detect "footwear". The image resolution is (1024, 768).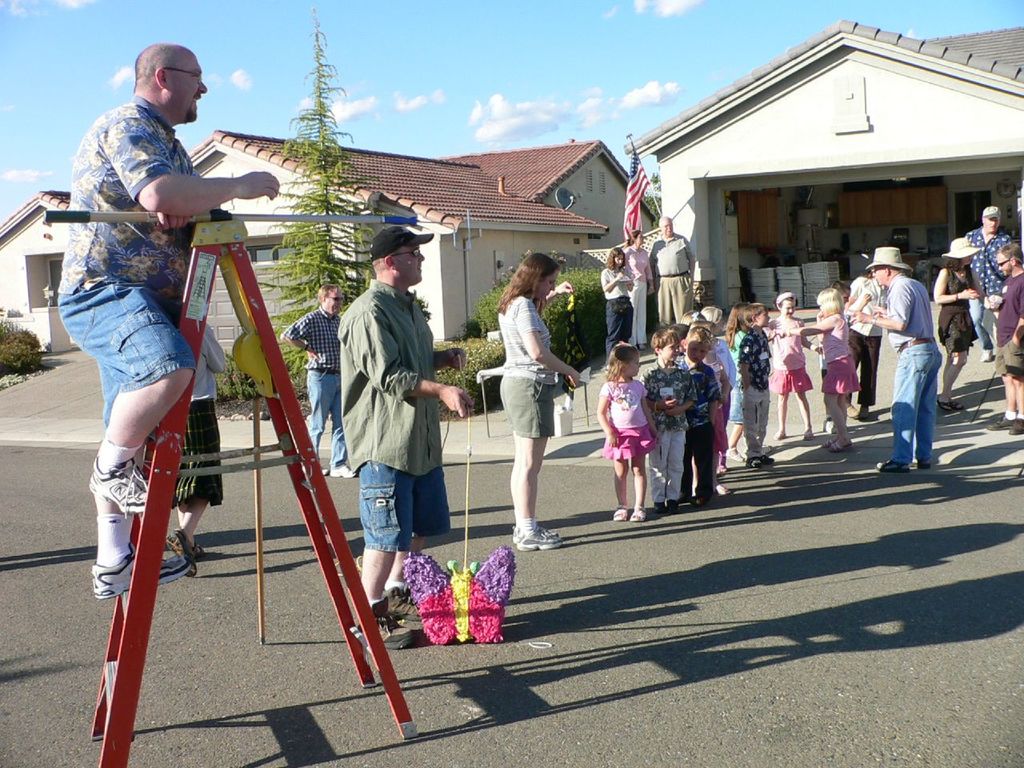
rect(917, 463, 929, 465).
